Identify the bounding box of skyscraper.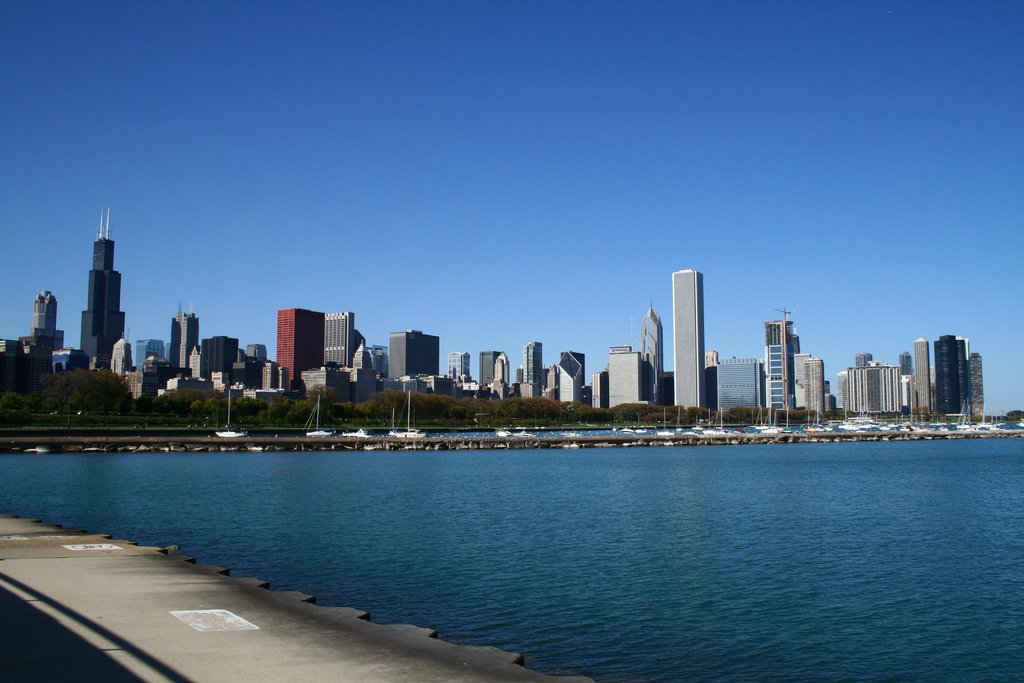
446 350 467 385.
